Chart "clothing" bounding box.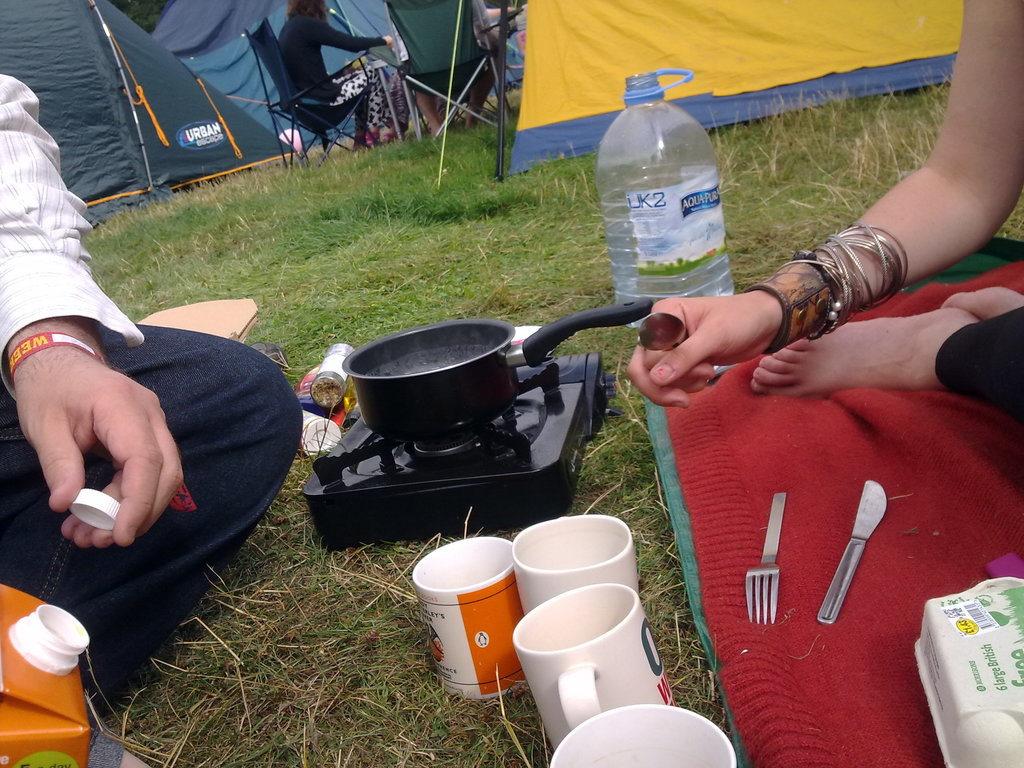
Charted: crop(278, 8, 390, 145).
